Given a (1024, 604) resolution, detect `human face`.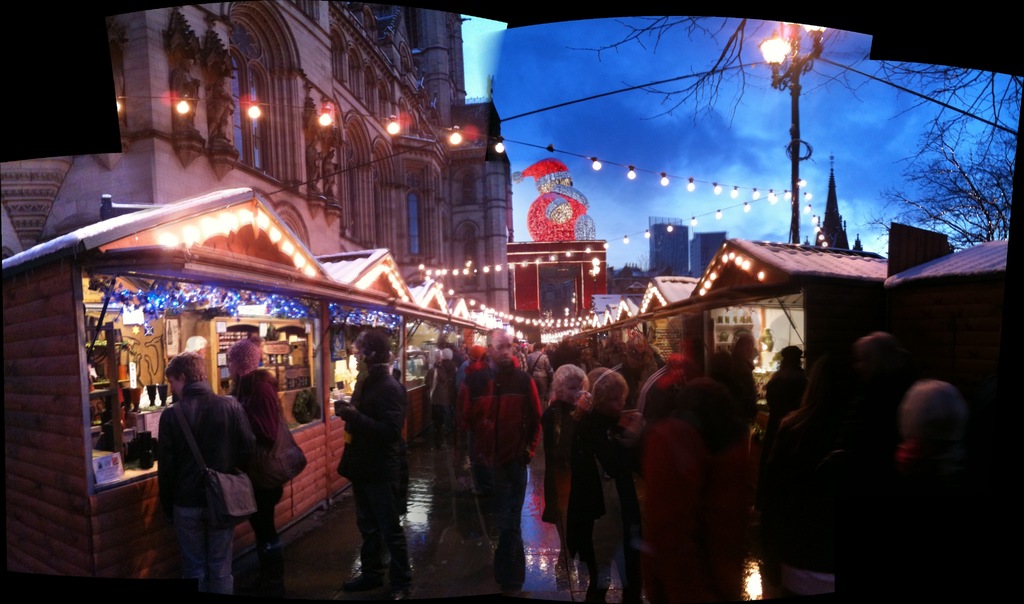
pyautogui.locateOnScreen(495, 332, 511, 366).
